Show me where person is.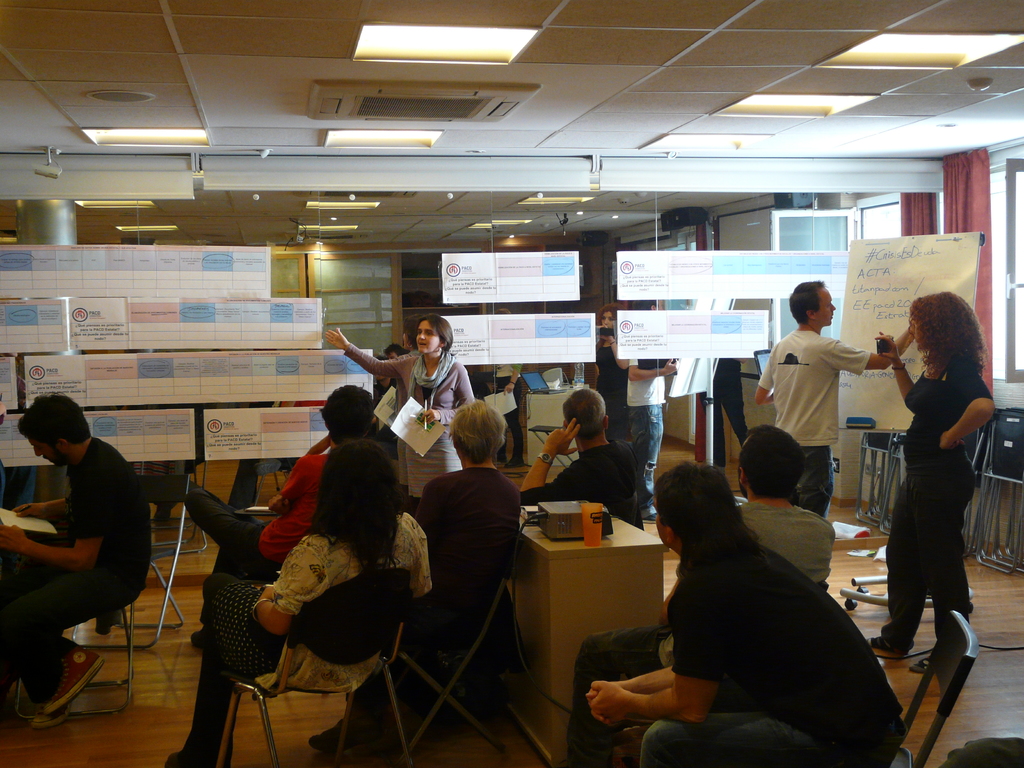
person is at <region>622, 288, 682, 517</region>.
